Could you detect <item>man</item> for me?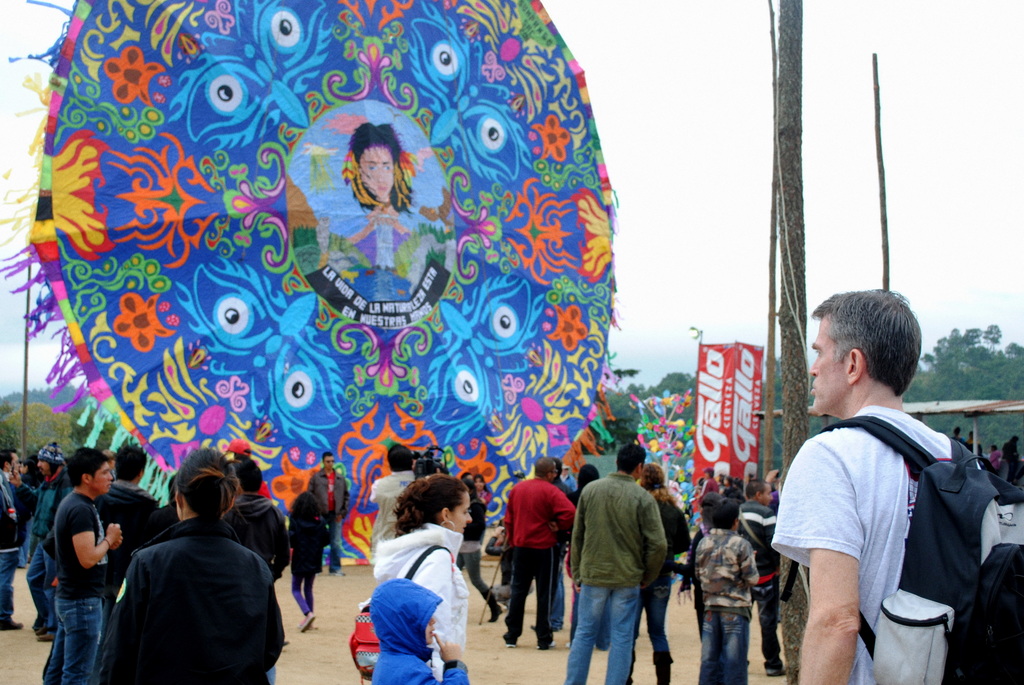
Detection result: locate(504, 454, 579, 649).
